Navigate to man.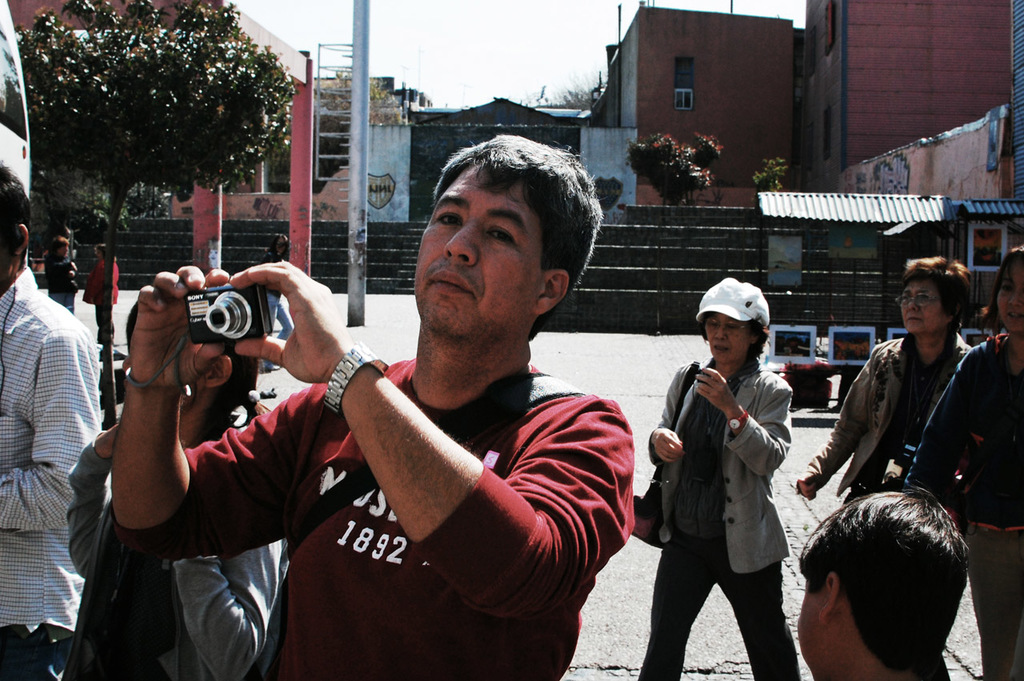
Navigation target: <region>125, 162, 637, 669</region>.
